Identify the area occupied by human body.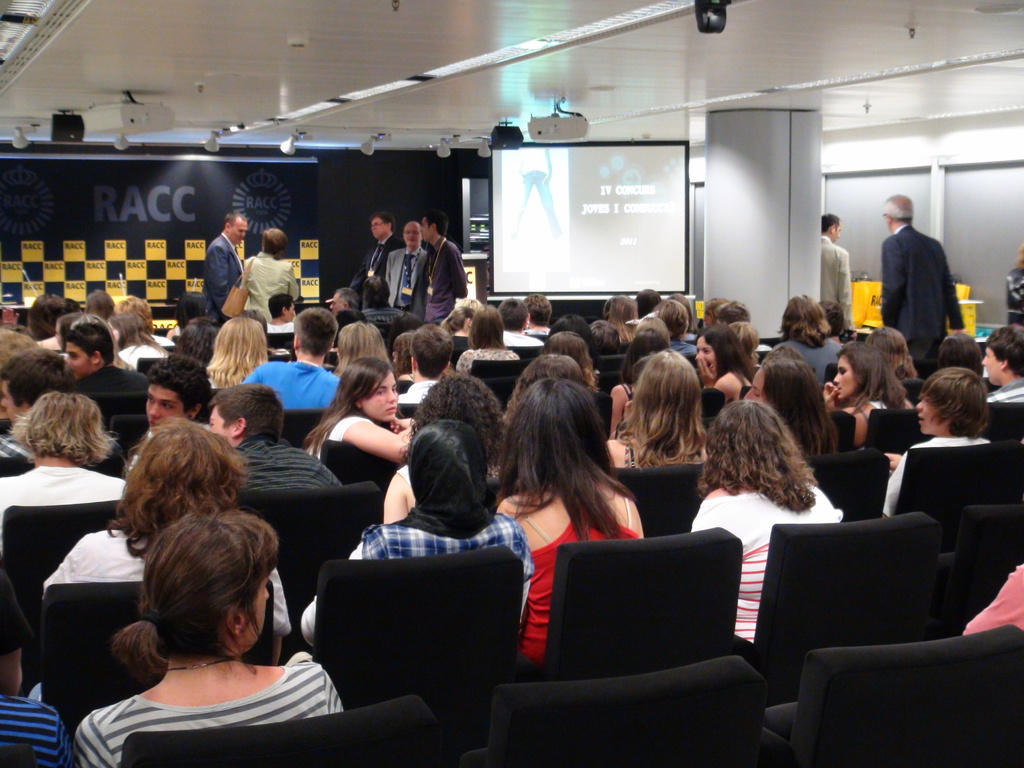
Area: bbox=(0, 424, 129, 468).
